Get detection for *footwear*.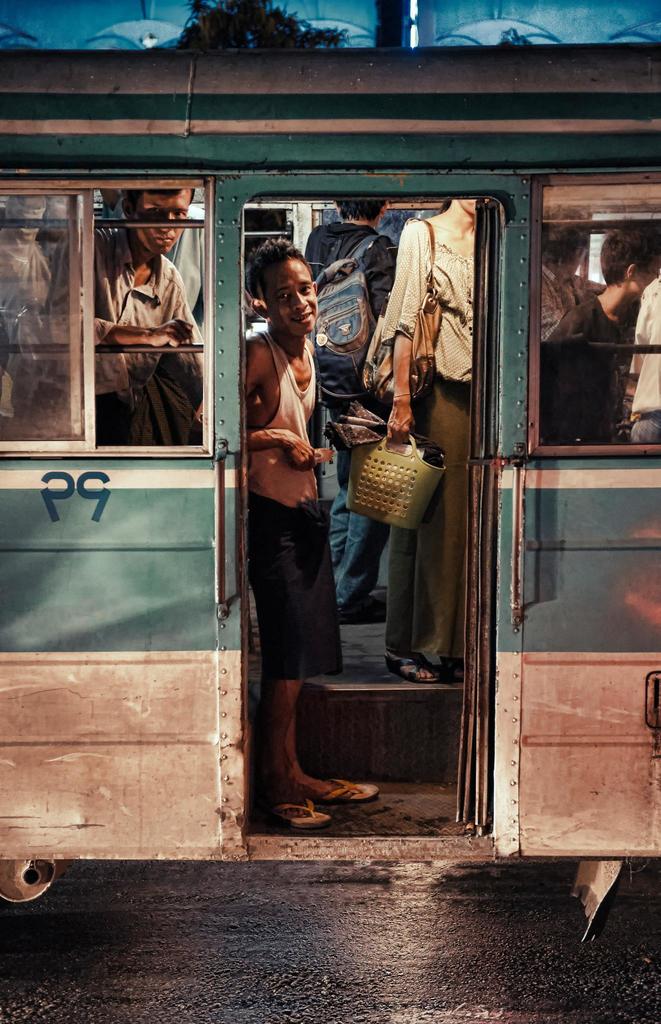
Detection: <bbox>317, 778, 382, 806</bbox>.
